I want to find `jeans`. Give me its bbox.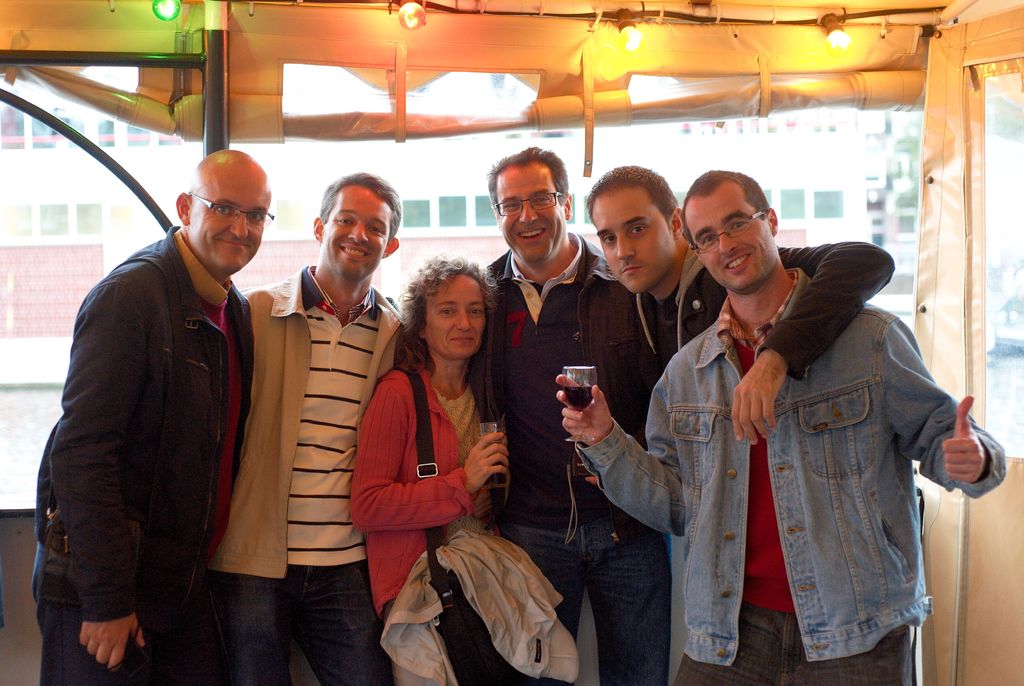
(x1=502, y1=521, x2=673, y2=683).
